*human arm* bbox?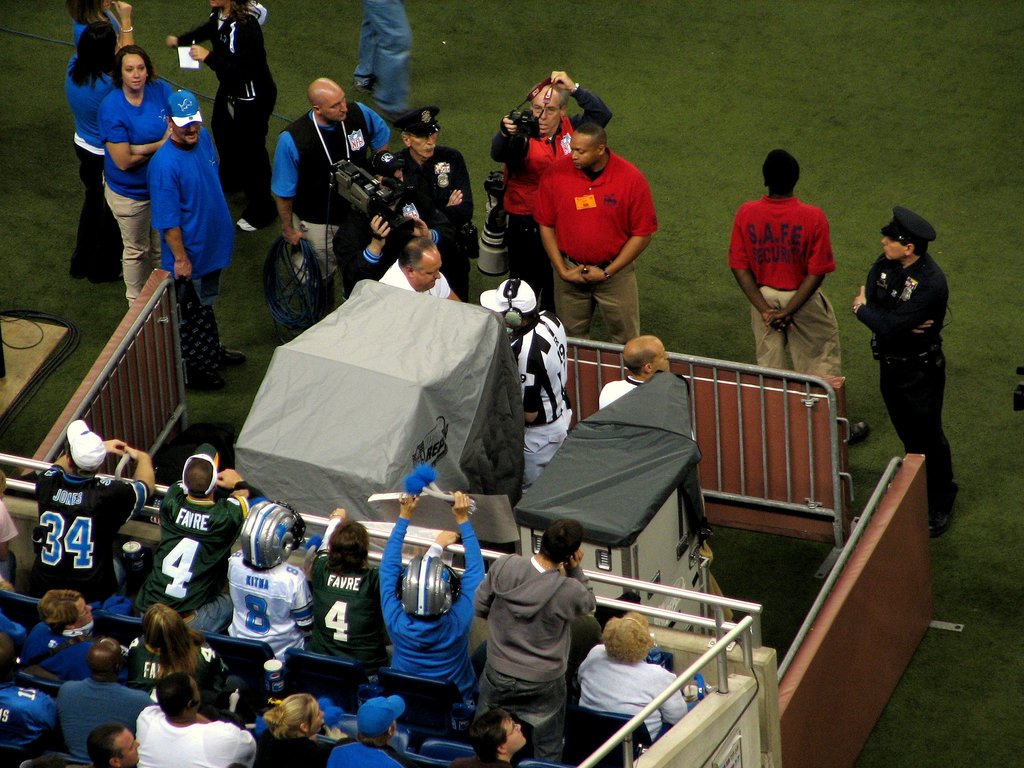
crop(106, 1, 140, 97)
